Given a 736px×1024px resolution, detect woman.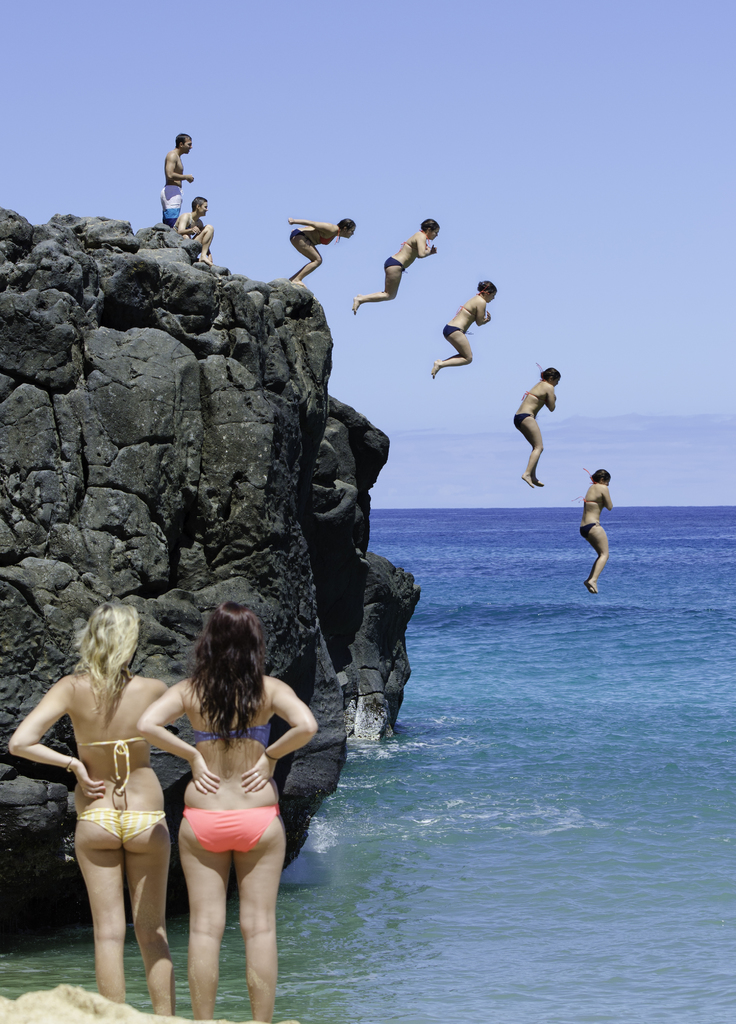
576,468,614,594.
